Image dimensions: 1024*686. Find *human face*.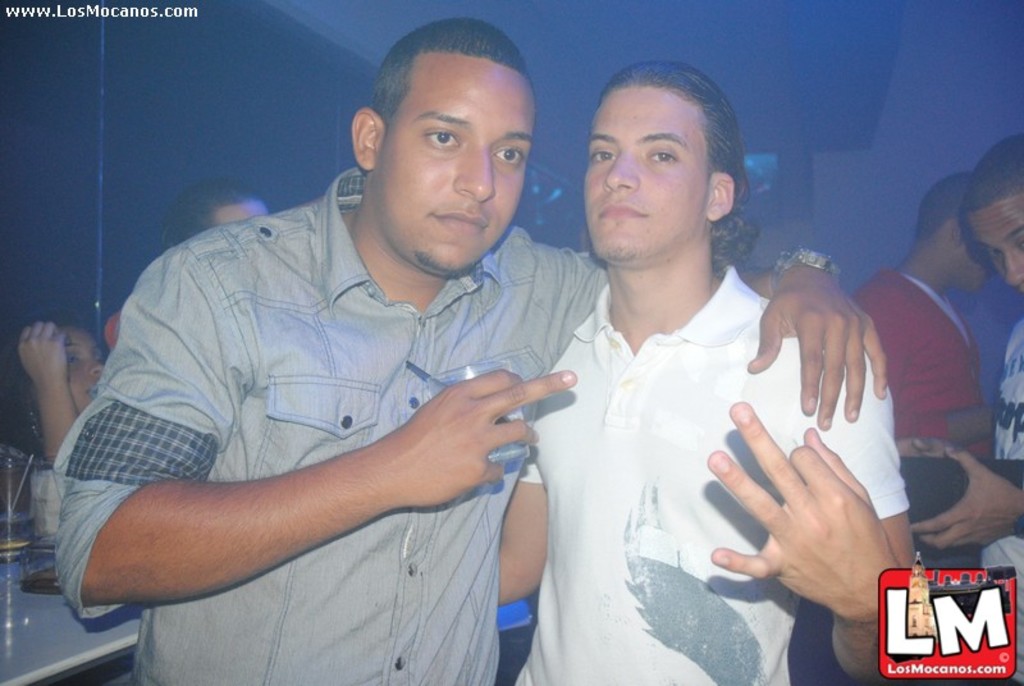
{"x1": 957, "y1": 223, "x2": 998, "y2": 297}.
